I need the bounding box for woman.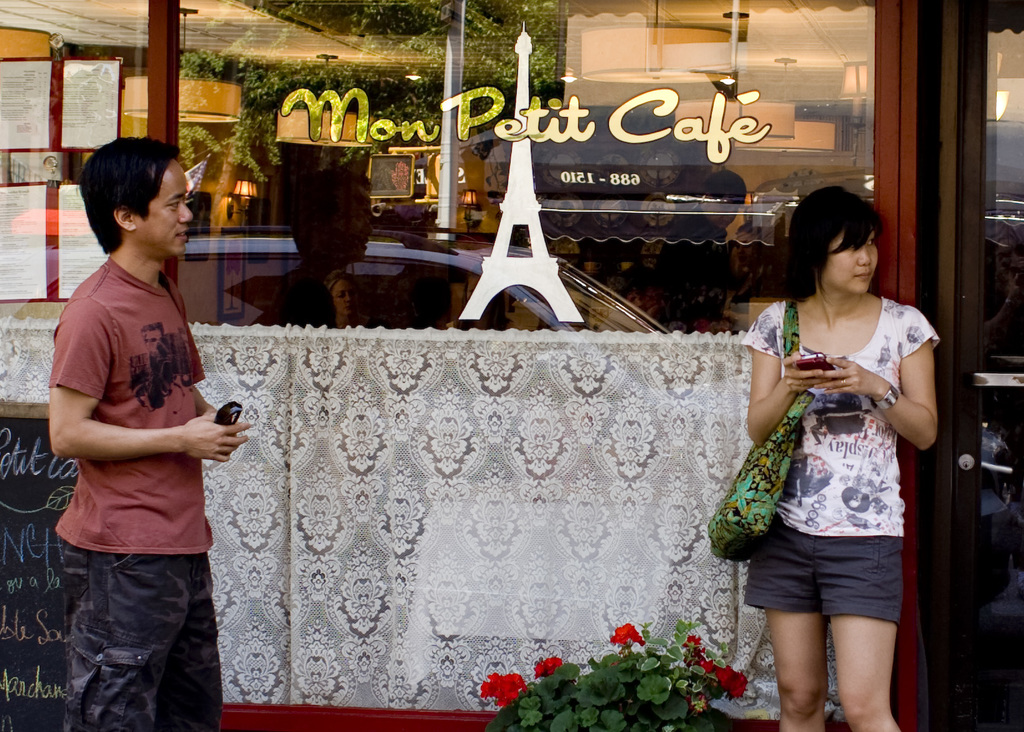
Here it is: rect(730, 168, 945, 722).
